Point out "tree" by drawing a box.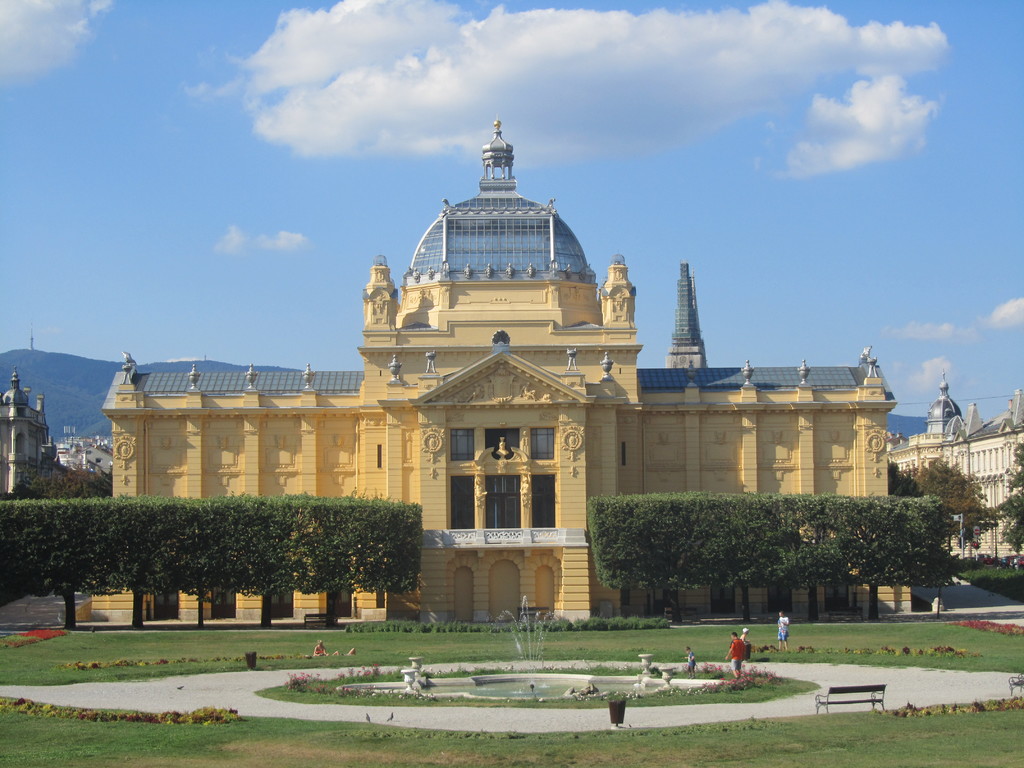
6 458 113 496.
